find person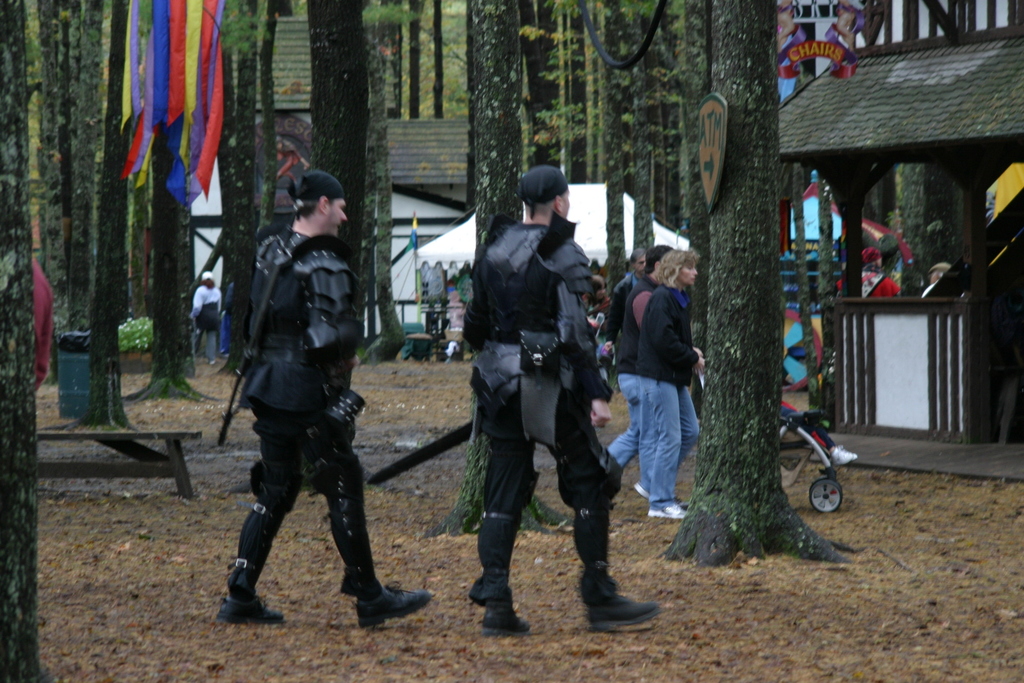
<box>221,163,387,639</box>
